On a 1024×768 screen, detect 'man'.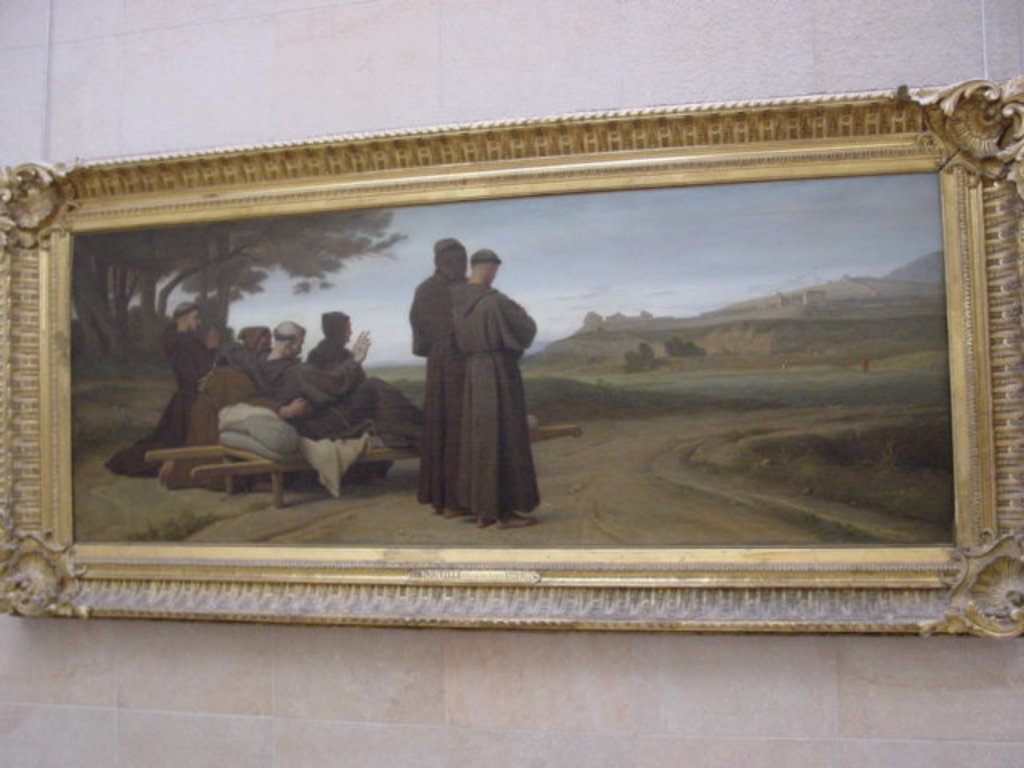
(x1=216, y1=320, x2=419, y2=445).
